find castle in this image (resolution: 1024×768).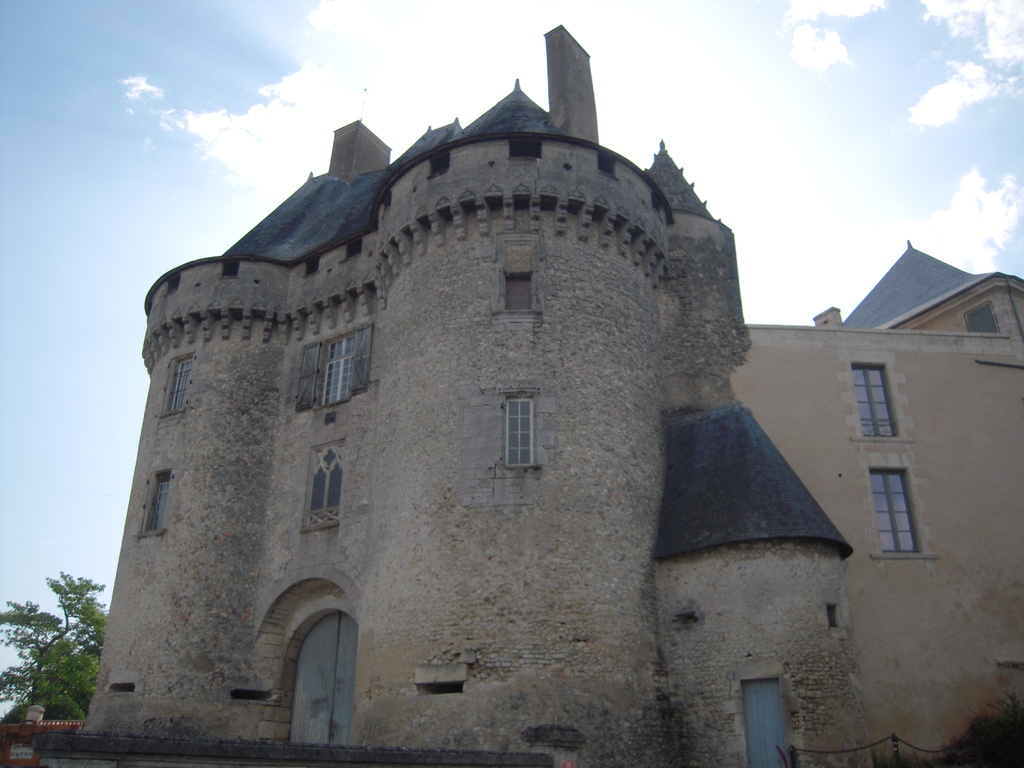
744, 237, 1023, 767.
